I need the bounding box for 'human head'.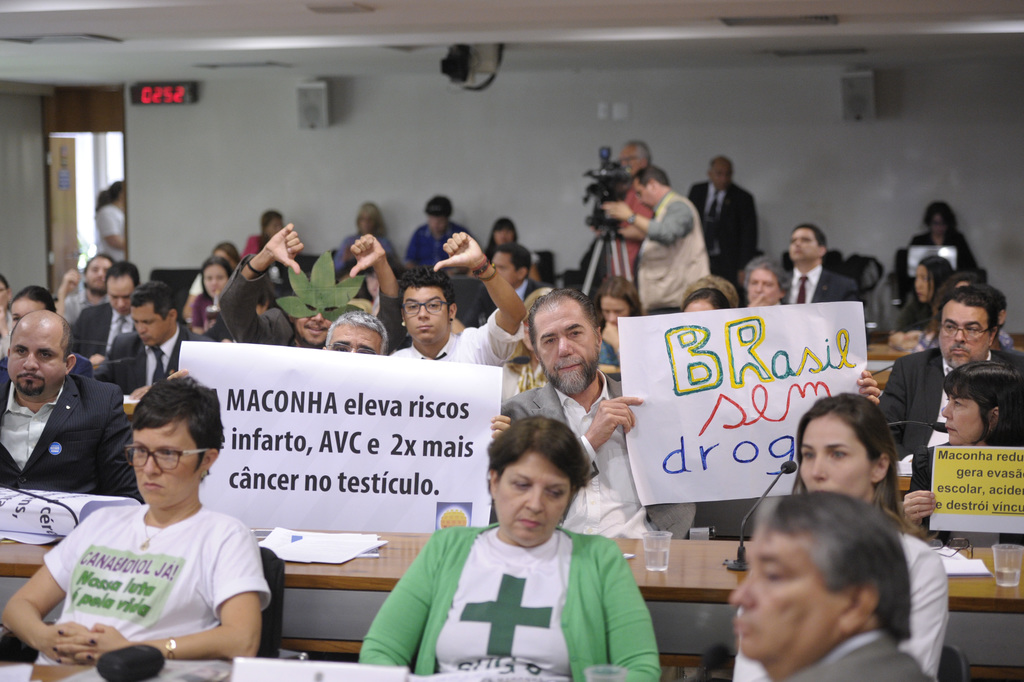
Here it is: 488 218 517 248.
